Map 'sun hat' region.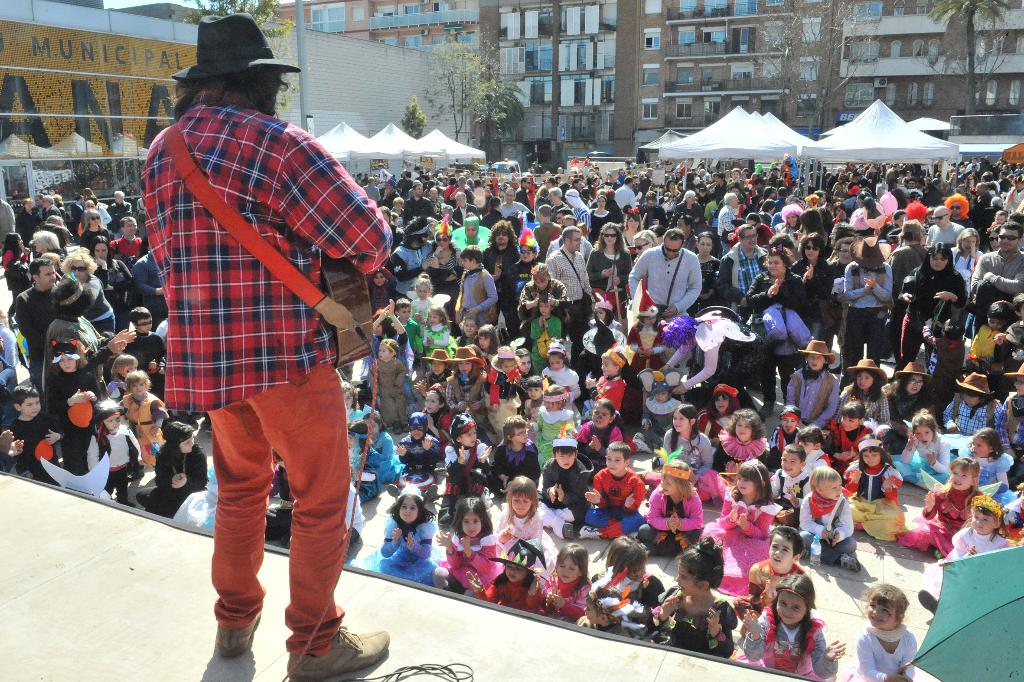
Mapped to detection(490, 538, 552, 589).
